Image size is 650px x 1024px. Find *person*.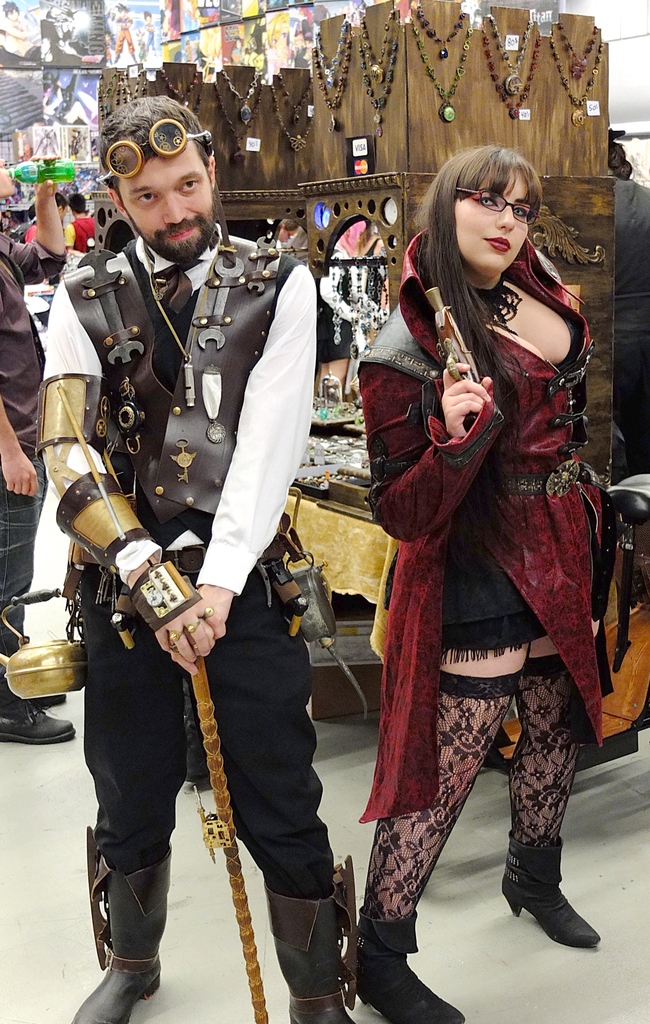
[61,186,97,259].
